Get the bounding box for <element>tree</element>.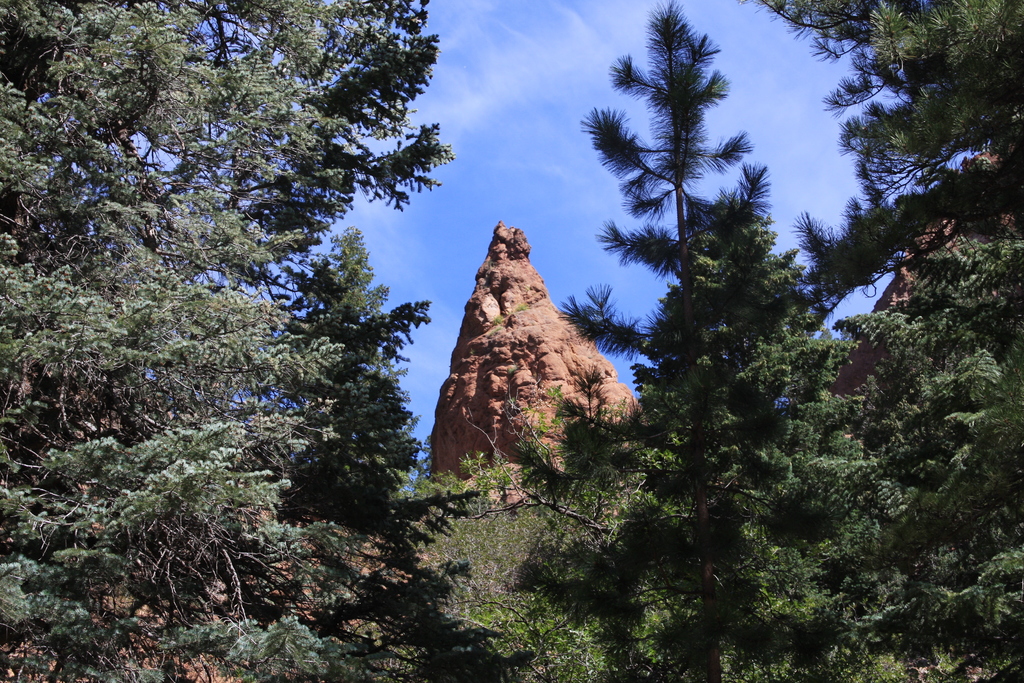
755/227/1023/682.
